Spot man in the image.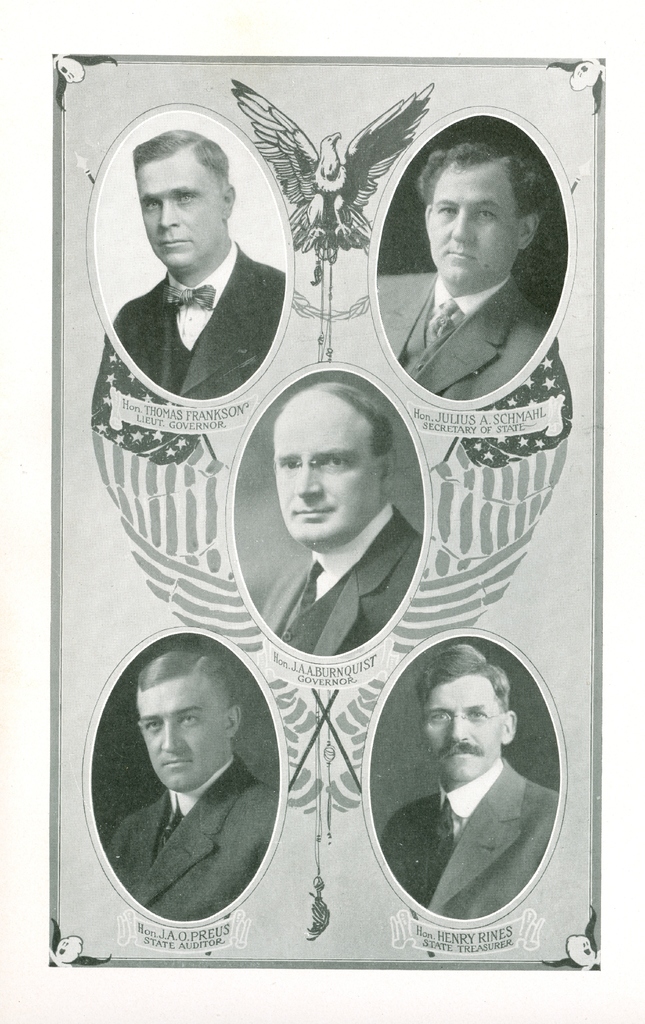
man found at left=361, top=643, right=581, bottom=947.
